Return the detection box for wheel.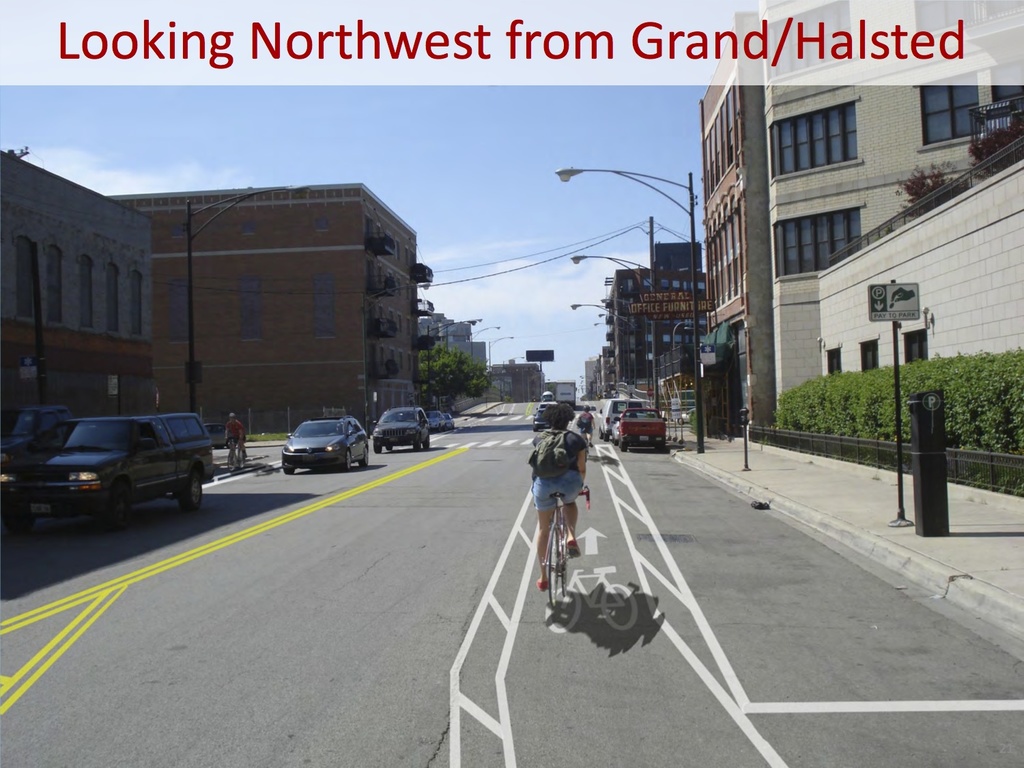
(left=603, top=432, right=612, bottom=442).
